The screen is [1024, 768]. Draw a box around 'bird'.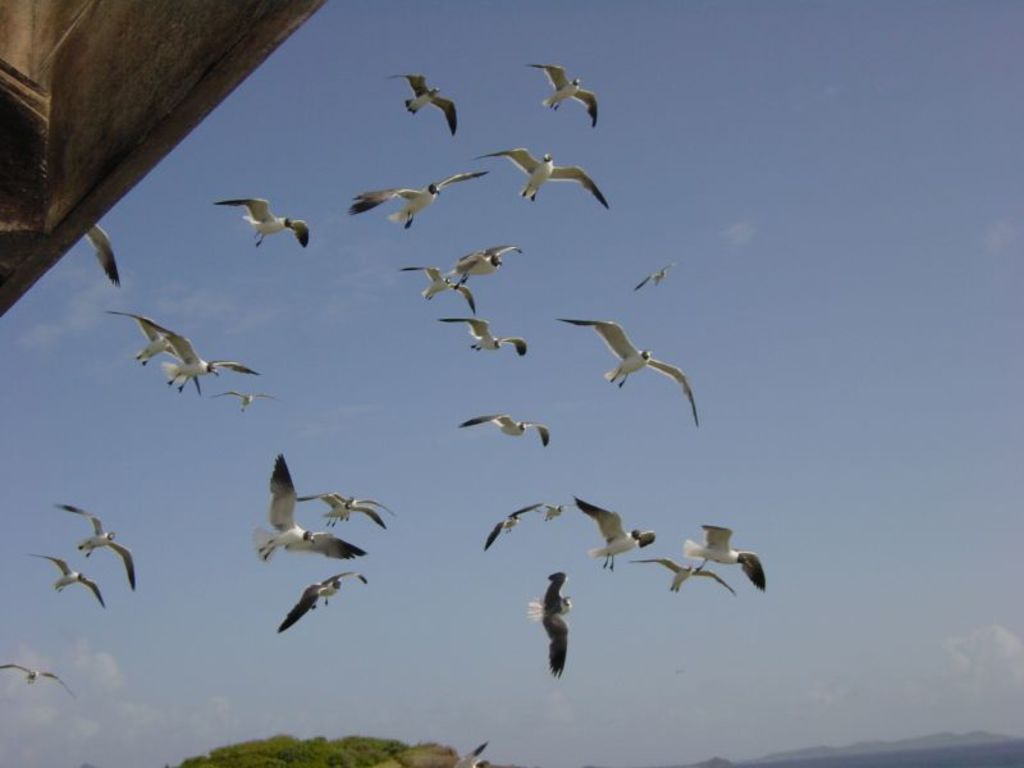
x1=294 y1=490 x2=388 y2=522.
